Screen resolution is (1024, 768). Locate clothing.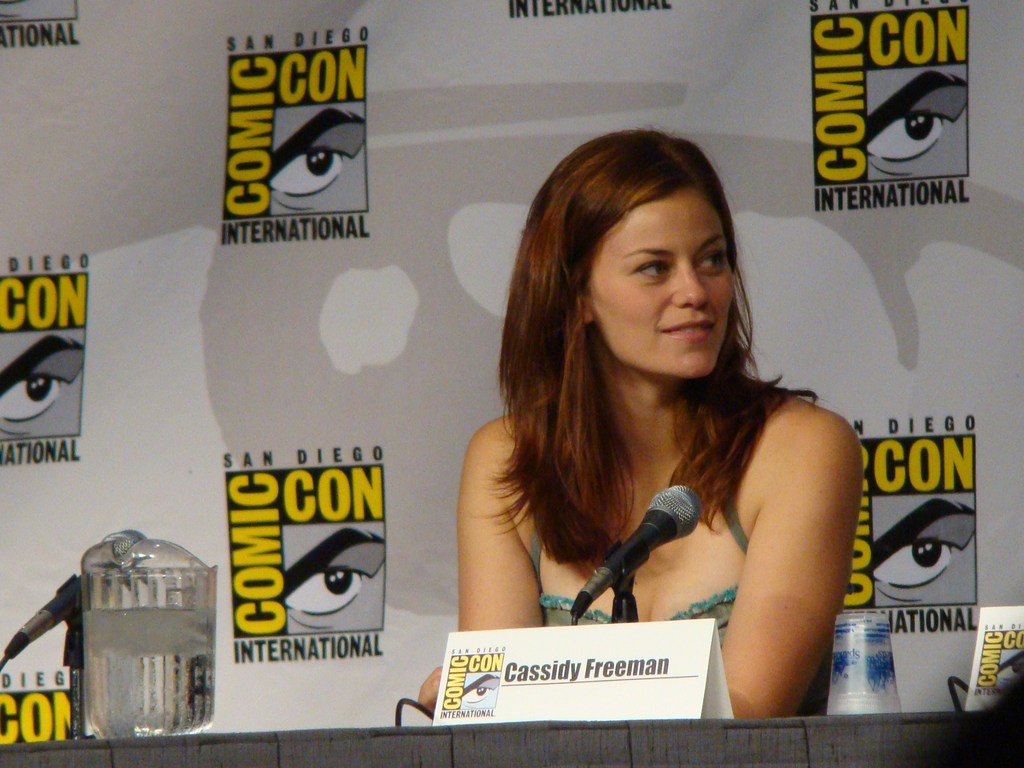
rect(525, 512, 753, 650).
